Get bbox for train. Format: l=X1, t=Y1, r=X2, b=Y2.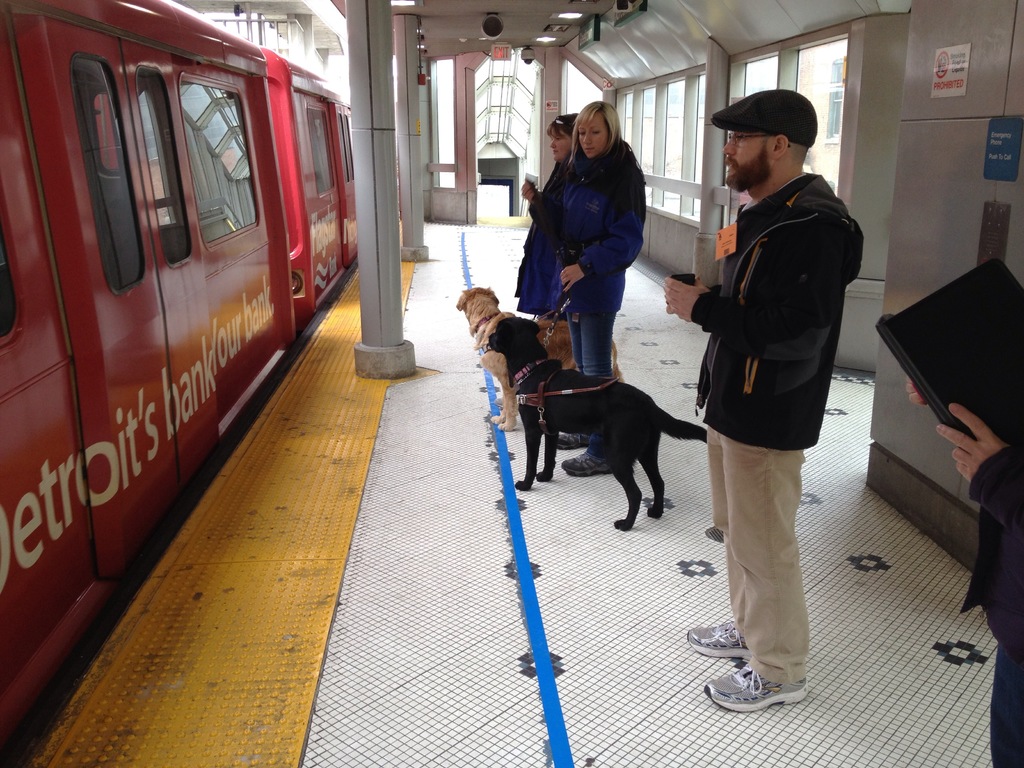
l=0, t=0, r=350, b=761.
